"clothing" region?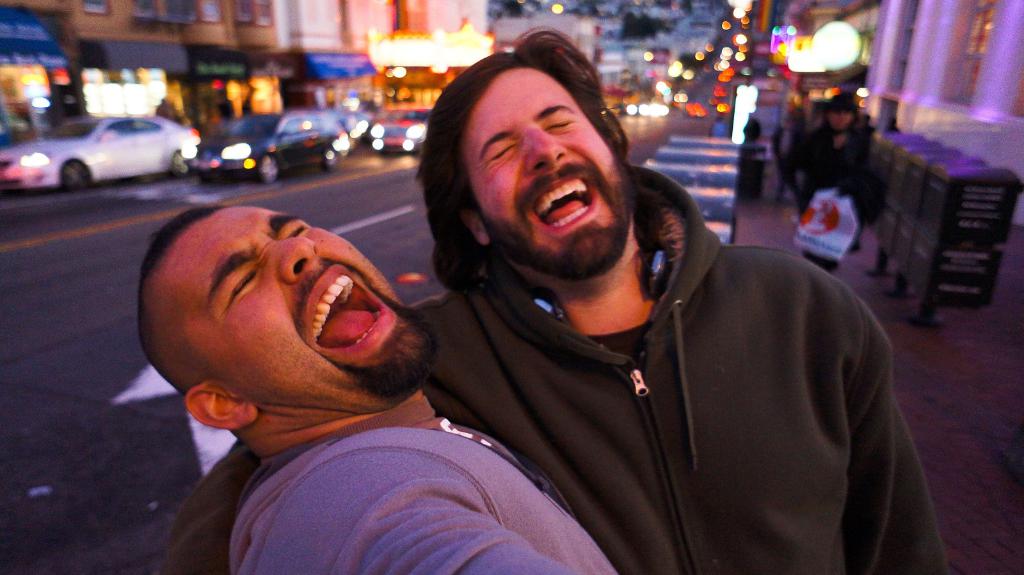
Rect(784, 133, 885, 267)
